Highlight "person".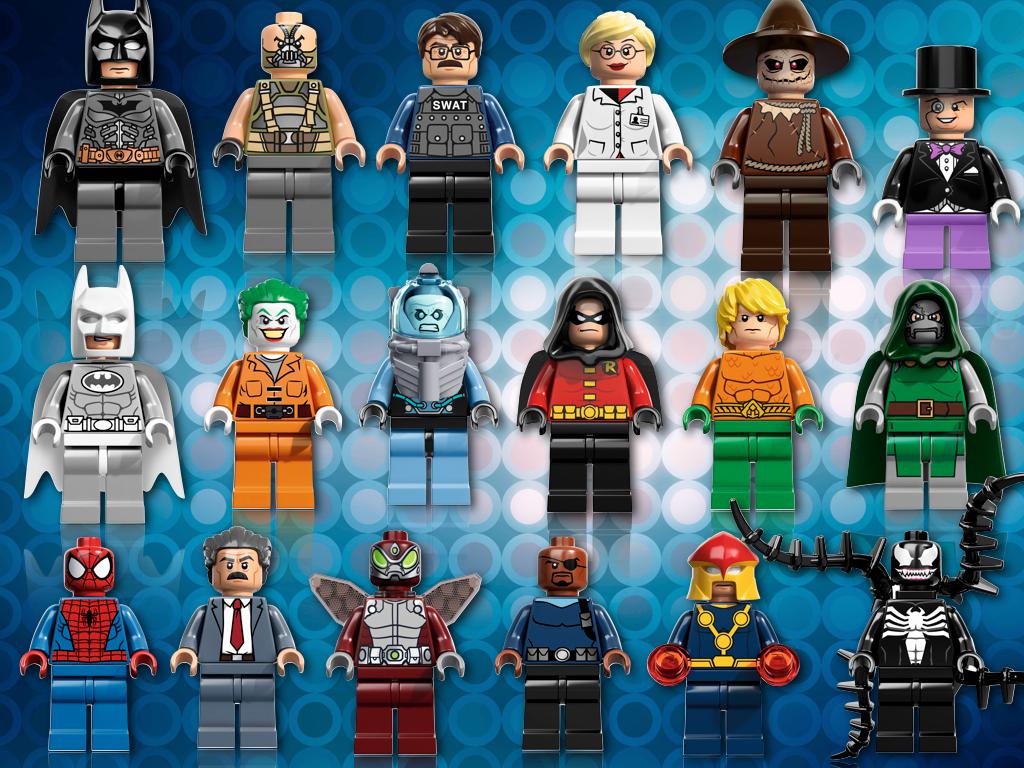
Highlighted region: {"x1": 202, "y1": 276, "x2": 343, "y2": 519}.
